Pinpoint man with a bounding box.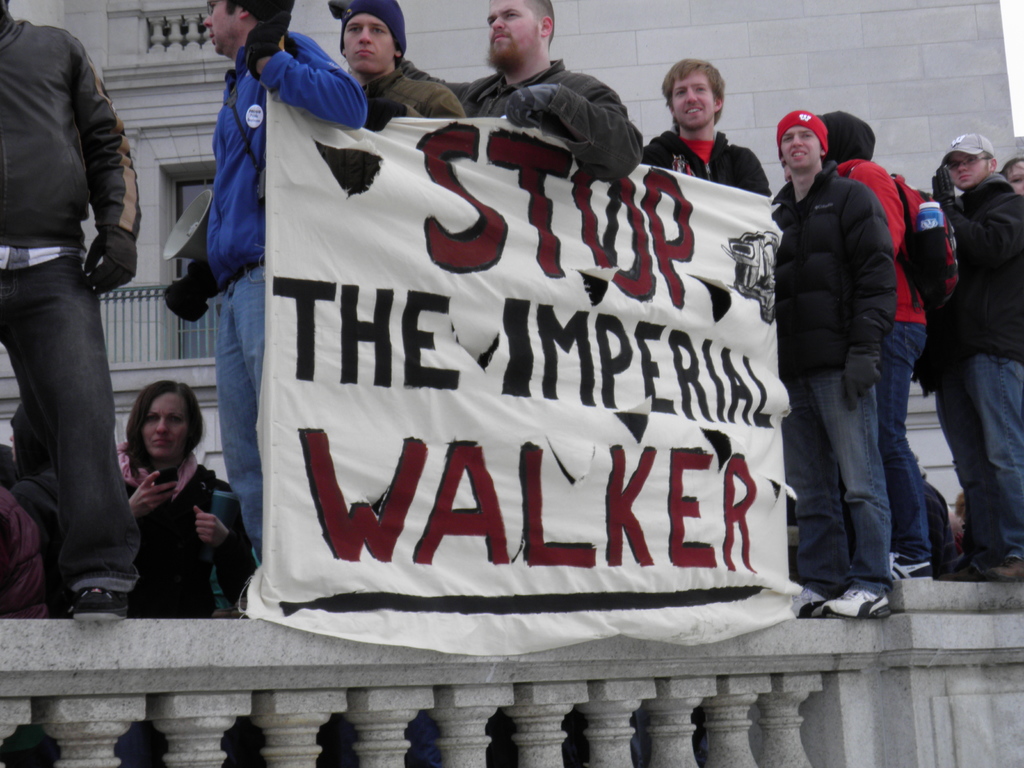
[776, 111, 898, 620].
